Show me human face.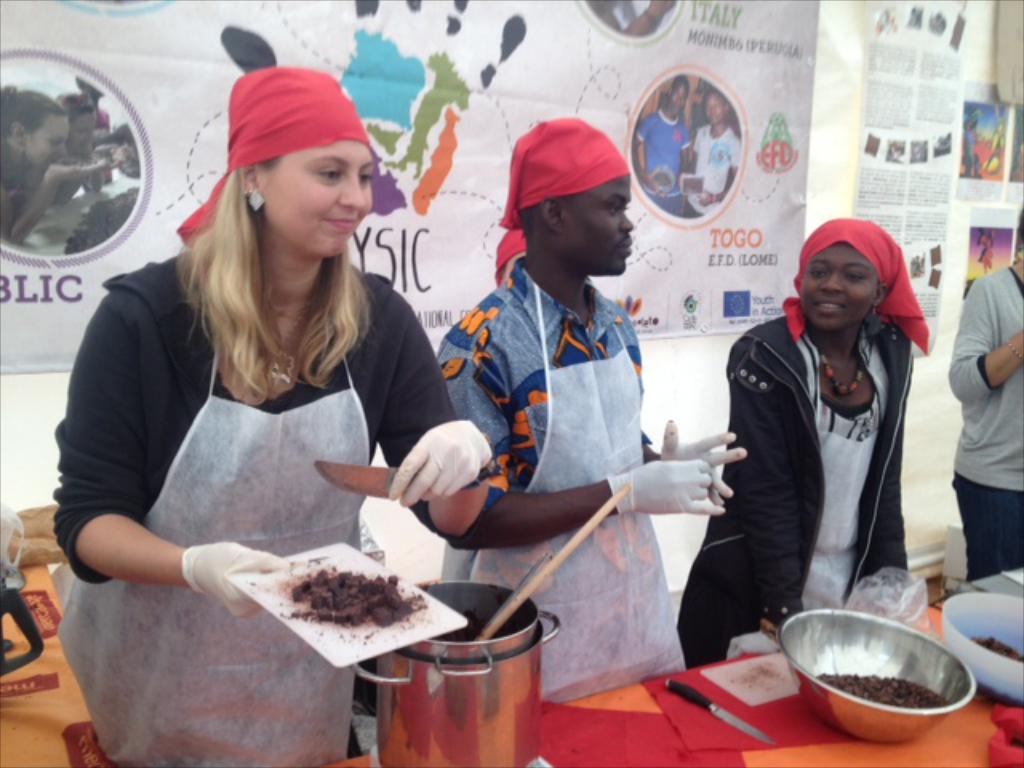
human face is here: {"left": 573, "top": 170, "right": 634, "bottom": 274}.
